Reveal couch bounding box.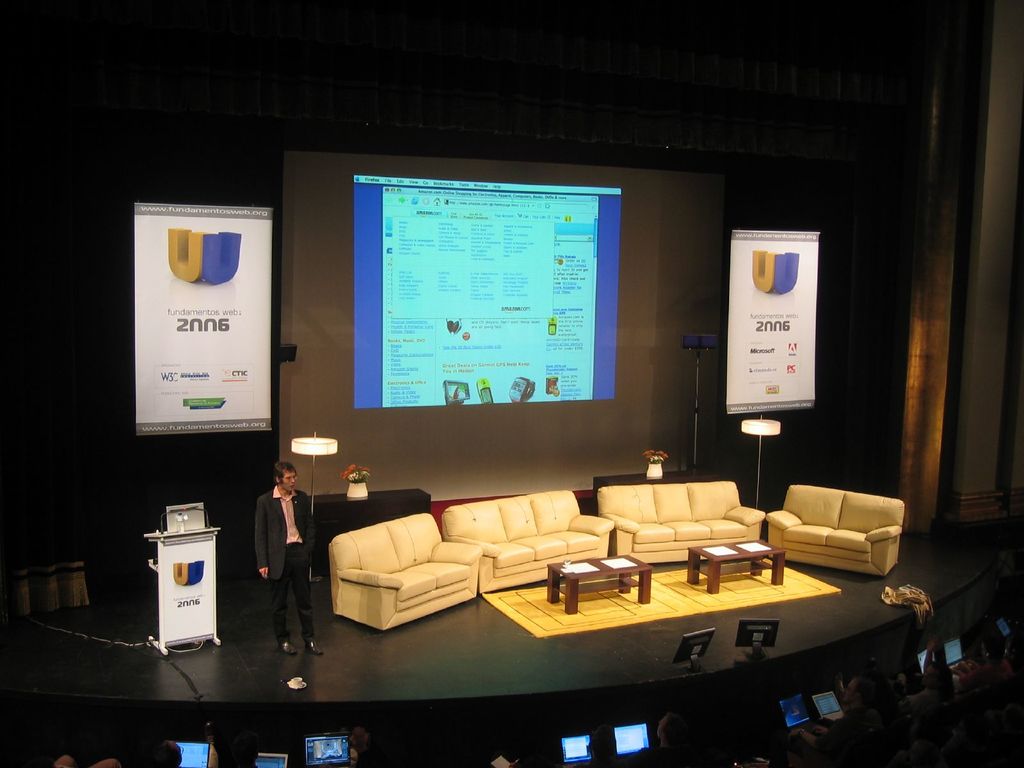
Revealed: locate(593, 484, 766, 572).
